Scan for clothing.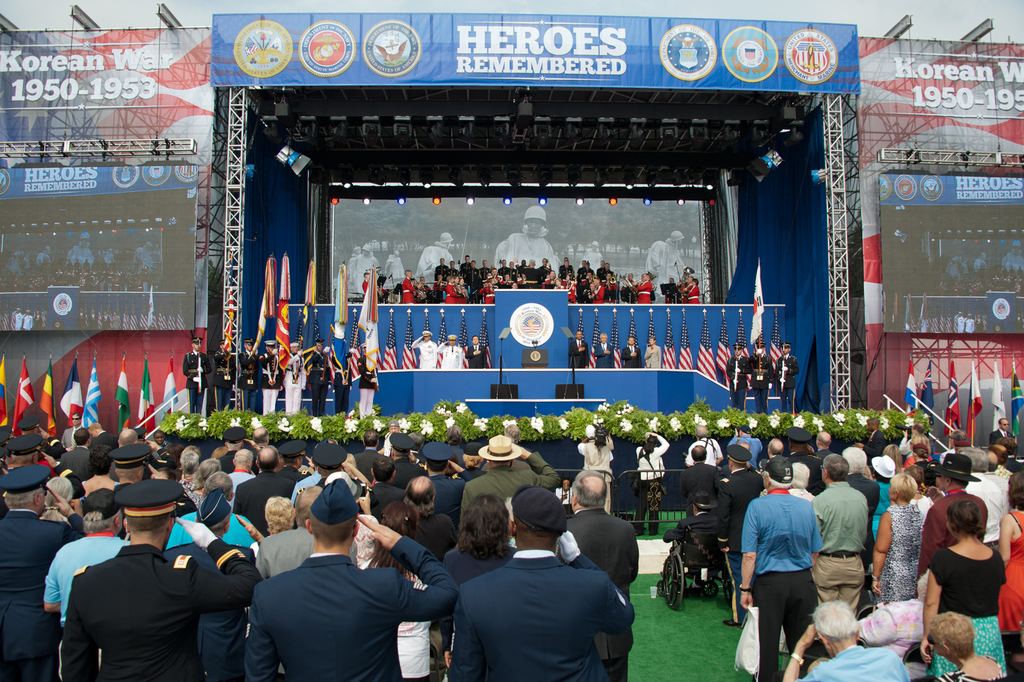
Scan result: Rect(0, 468, 84, 498).
